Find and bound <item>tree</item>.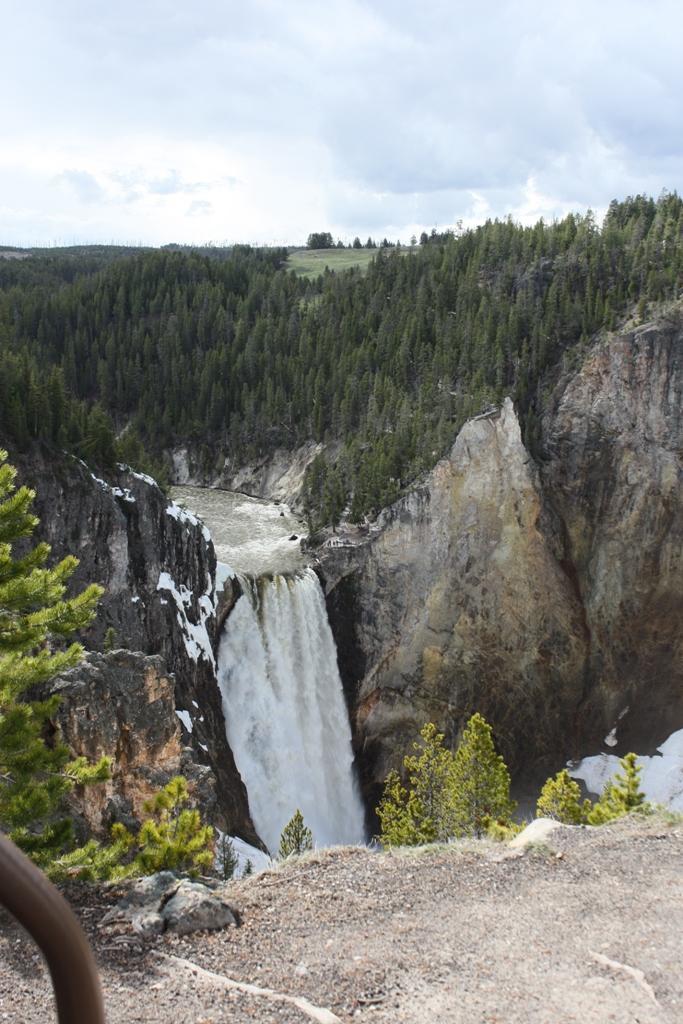
Bound: [x1=0, y1=440, x2=148, y2=891].
